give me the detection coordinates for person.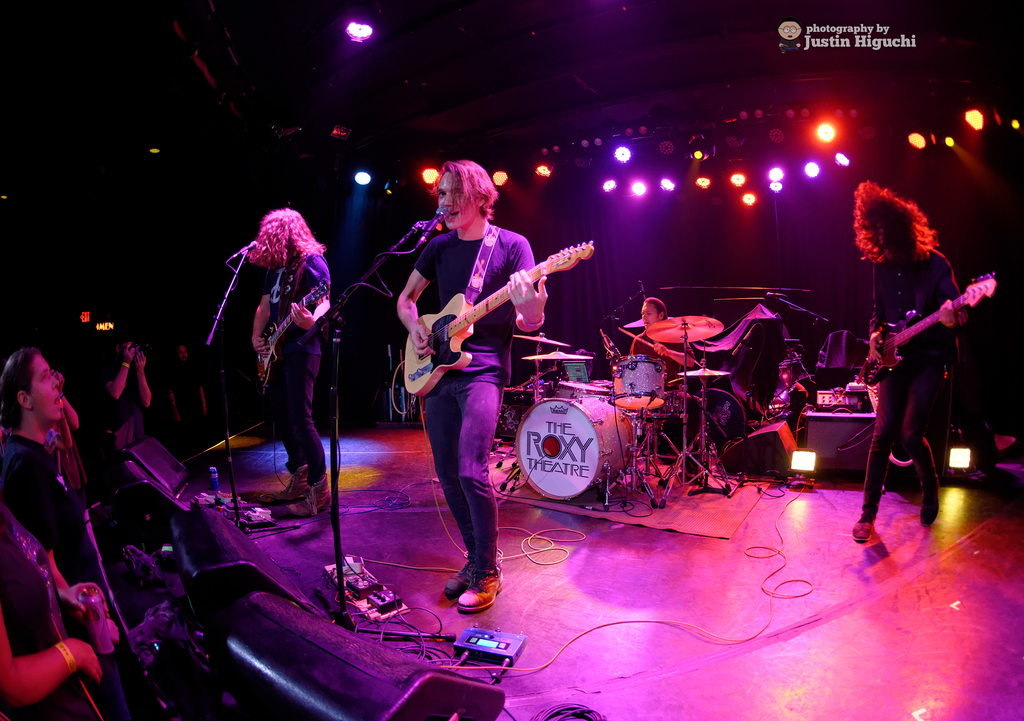
Rect(851, 179, 970, 543).
